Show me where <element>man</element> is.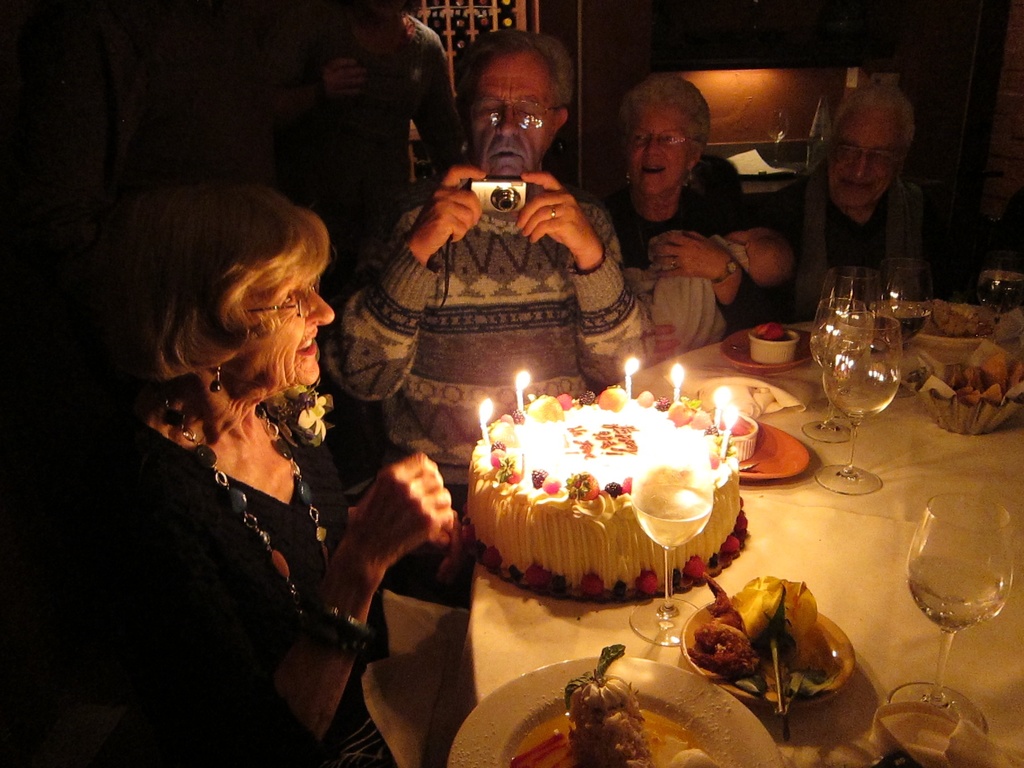
<element>man</element> is at {"left": 771, "top": 93, "right": 961, "bottom": 265}.
